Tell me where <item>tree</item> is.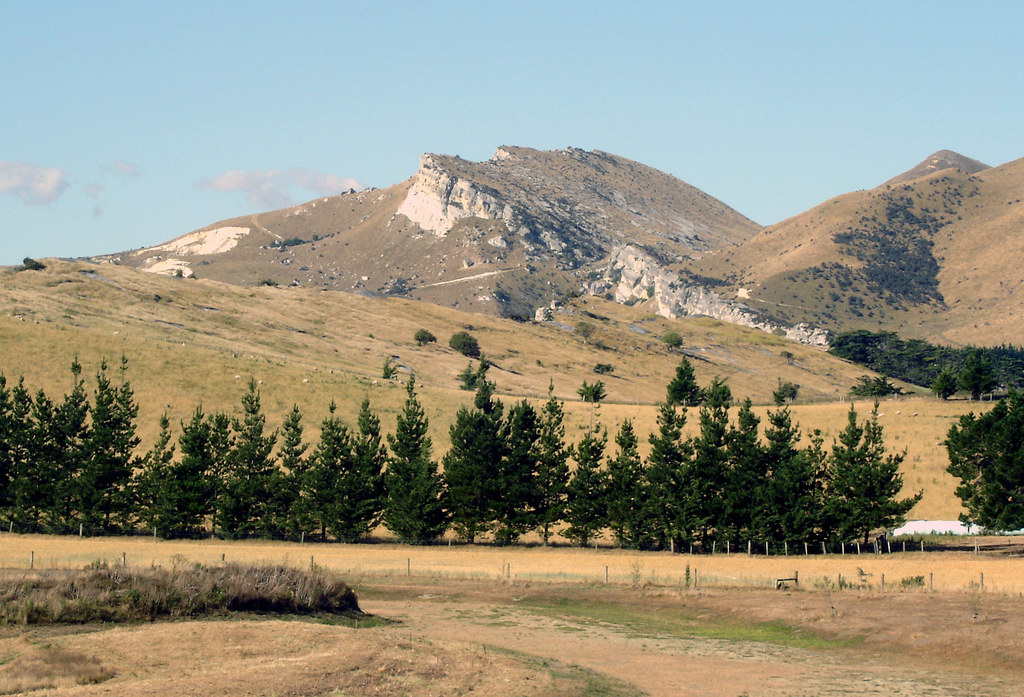
<item>tree</item> is at box(762, 405, 809, 545).
